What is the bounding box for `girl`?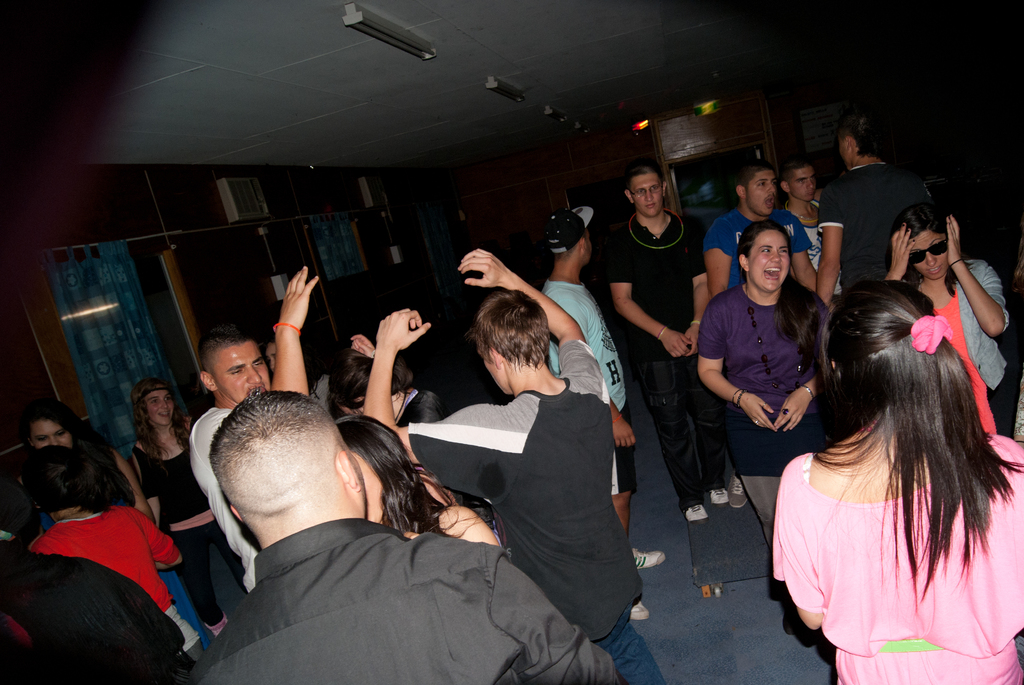
Rect(774, 280, 1023, 684).
